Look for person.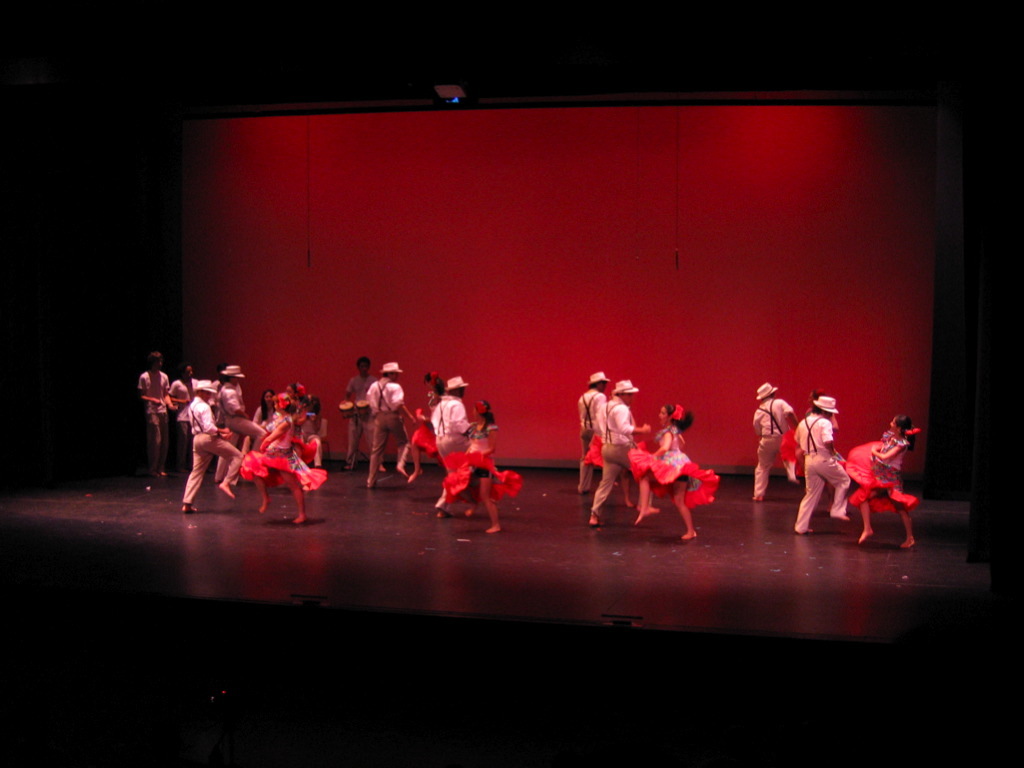
Found: 750,384,800,501.
